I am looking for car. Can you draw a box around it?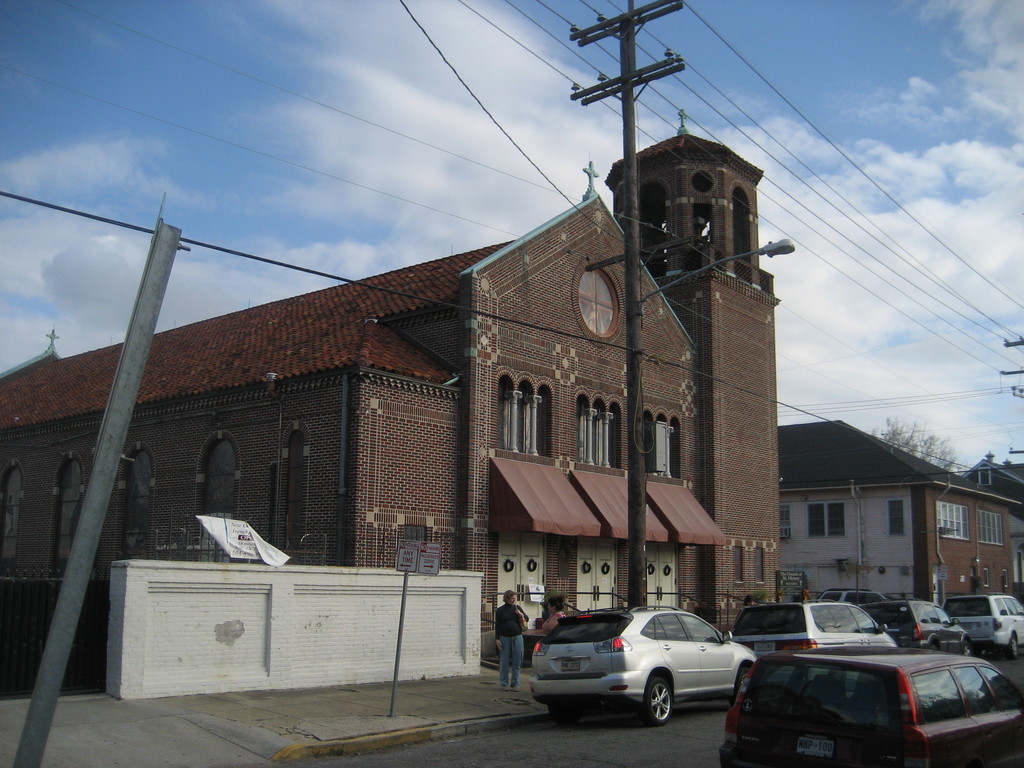
Sure, the bounding box is (left=526, top=601, right=758, bottom=728).
